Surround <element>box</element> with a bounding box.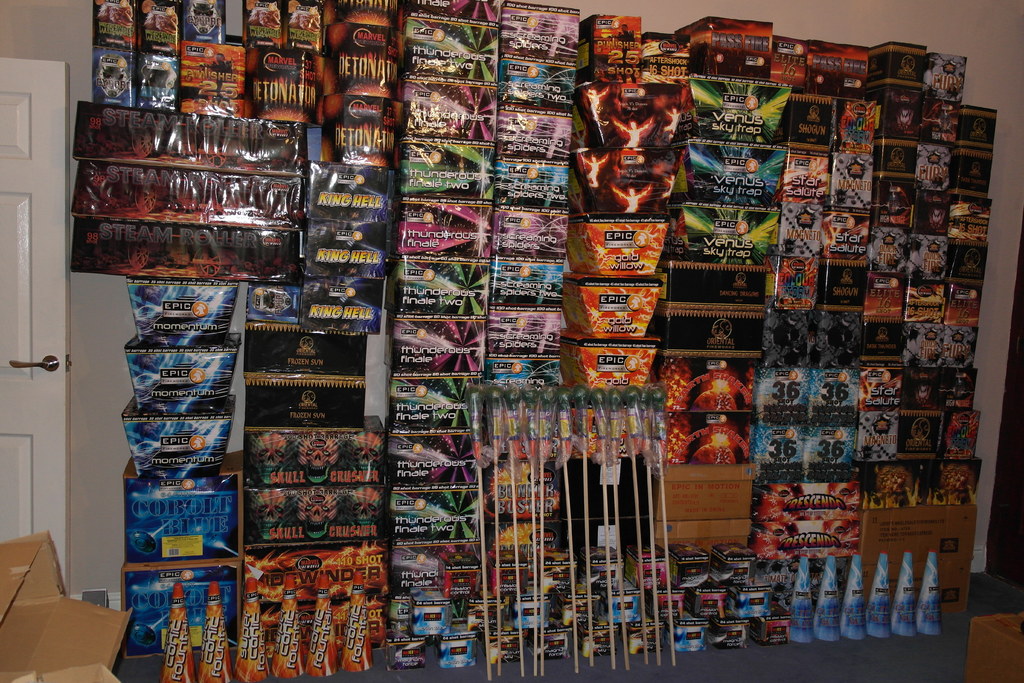
rect(623, 546, 667, 590).
